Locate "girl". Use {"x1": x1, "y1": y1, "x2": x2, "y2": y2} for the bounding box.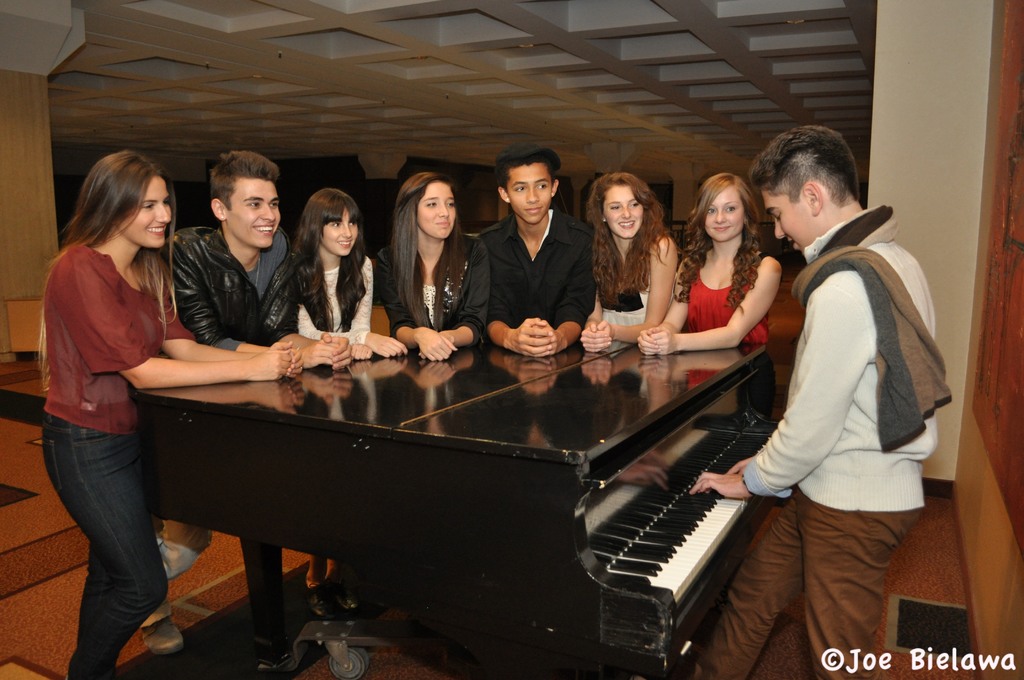
{"x1": 635, "y1": 172, "x2": 780, "y2": 354}.
